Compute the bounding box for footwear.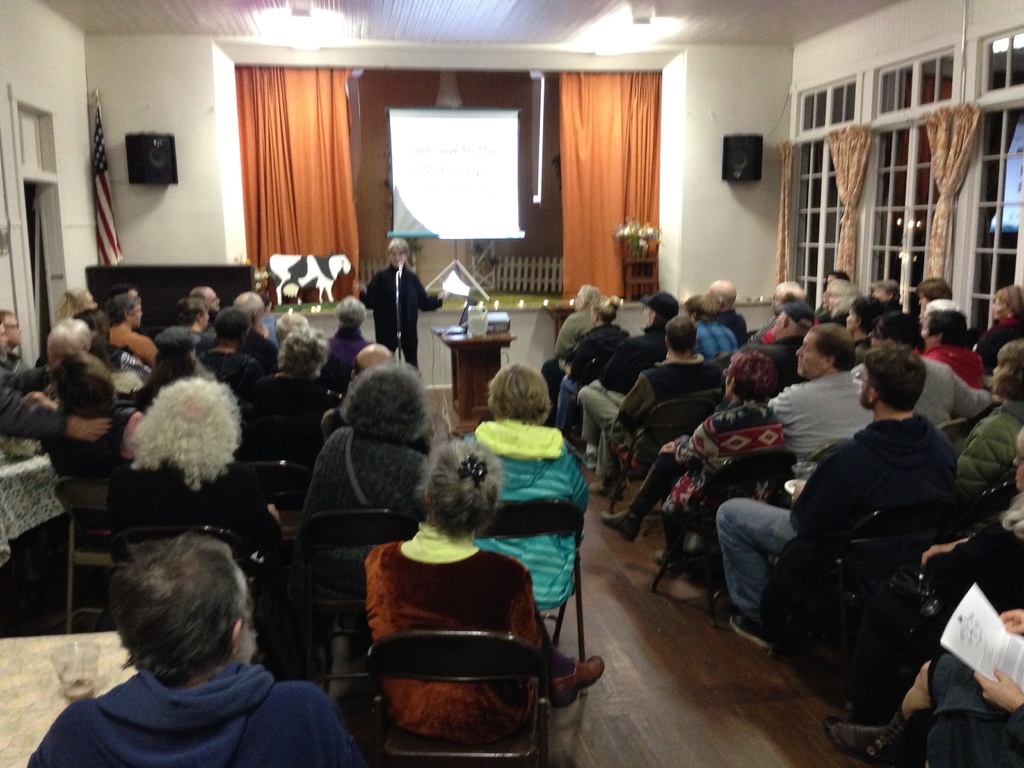
727:612:778:653.
